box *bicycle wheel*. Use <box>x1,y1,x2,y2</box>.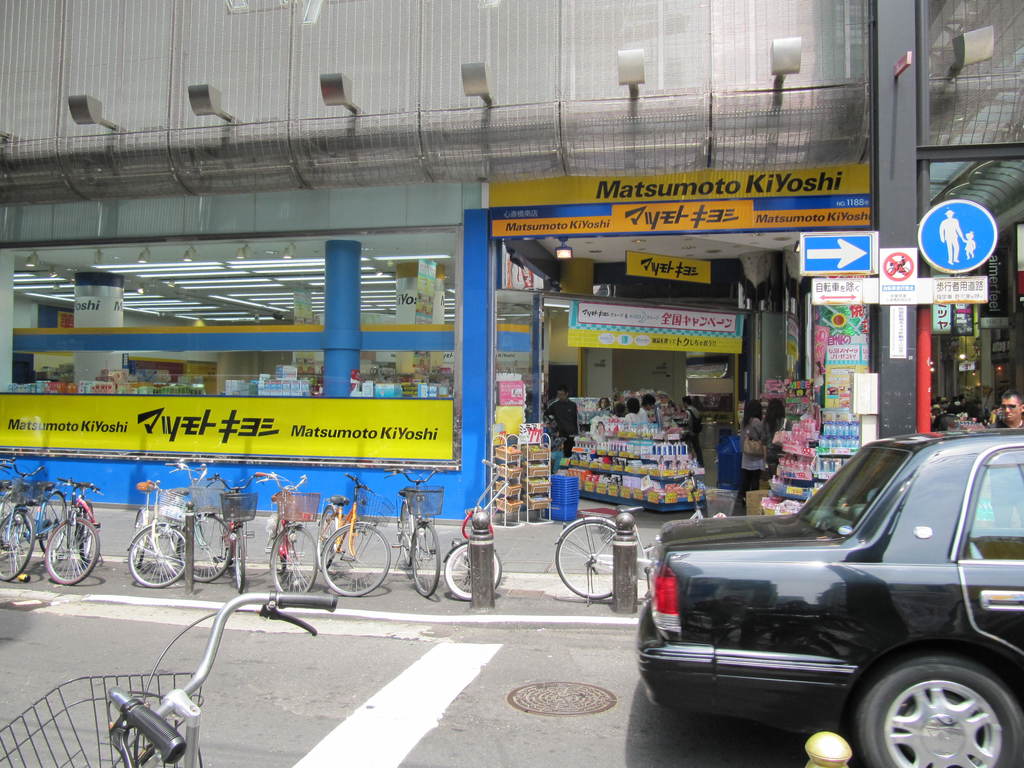
<box>0,509,38,584</box>.
